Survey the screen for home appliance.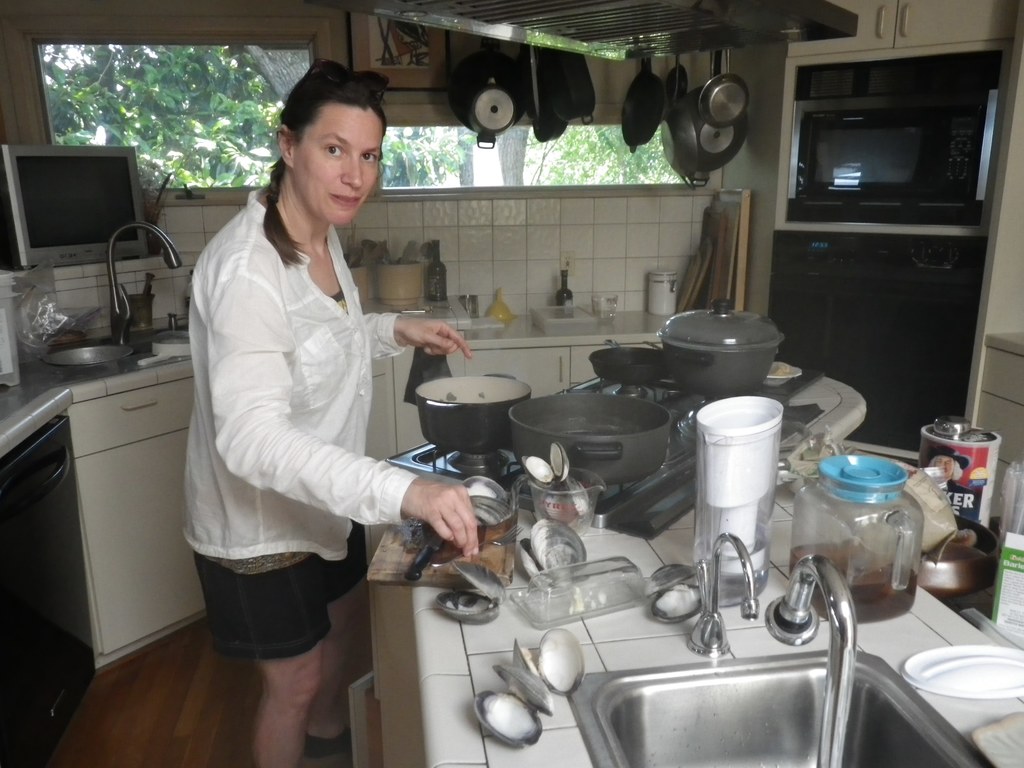
Survey found: [765,198,991,454].
